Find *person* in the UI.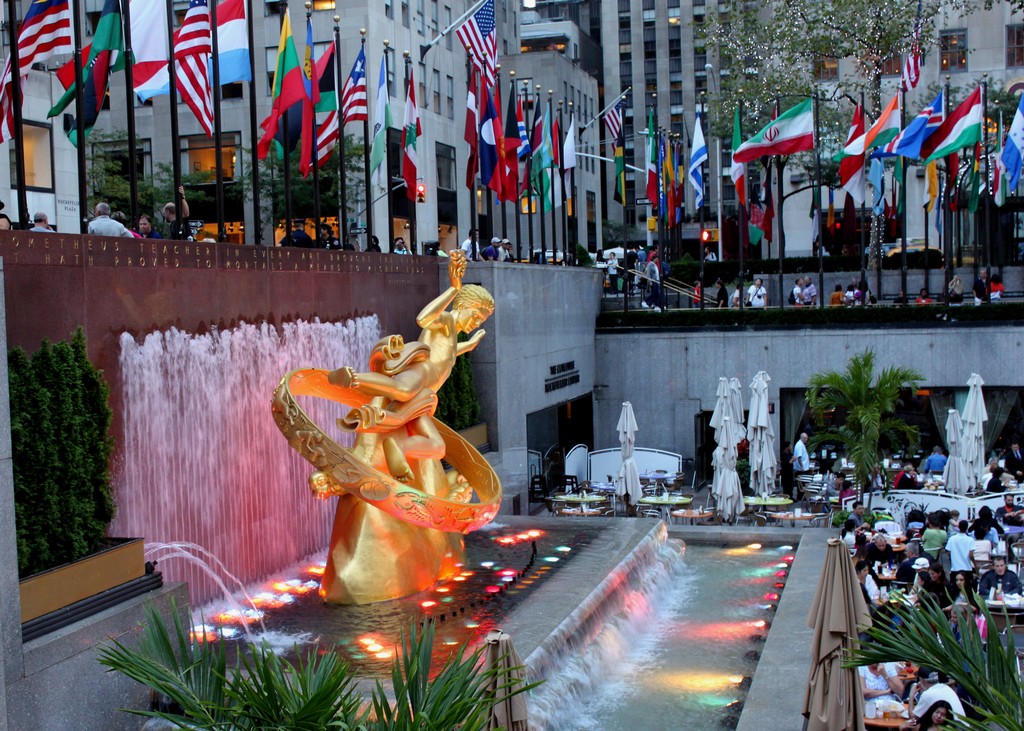
UI element at [x1=783, y1=425, x2=810, y2=481].
